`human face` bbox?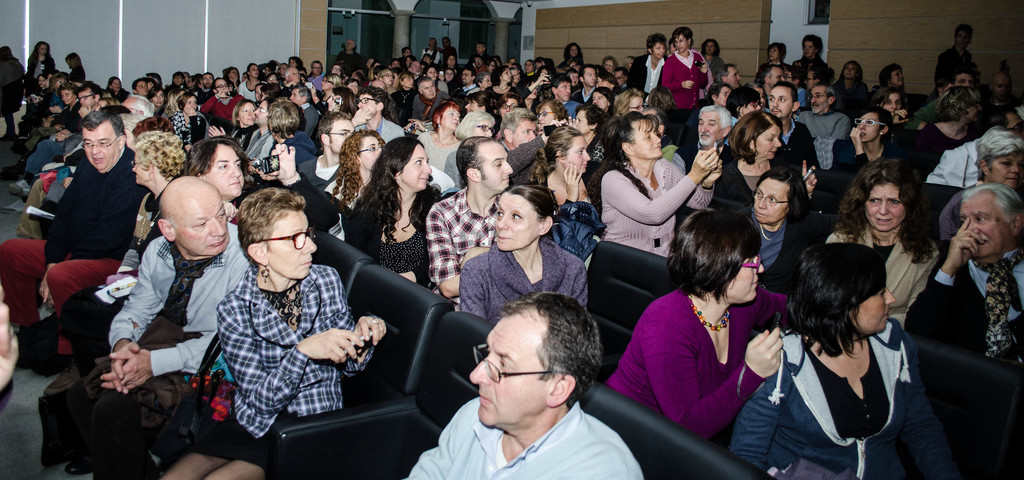
crop(804, 69, 817, 83)
